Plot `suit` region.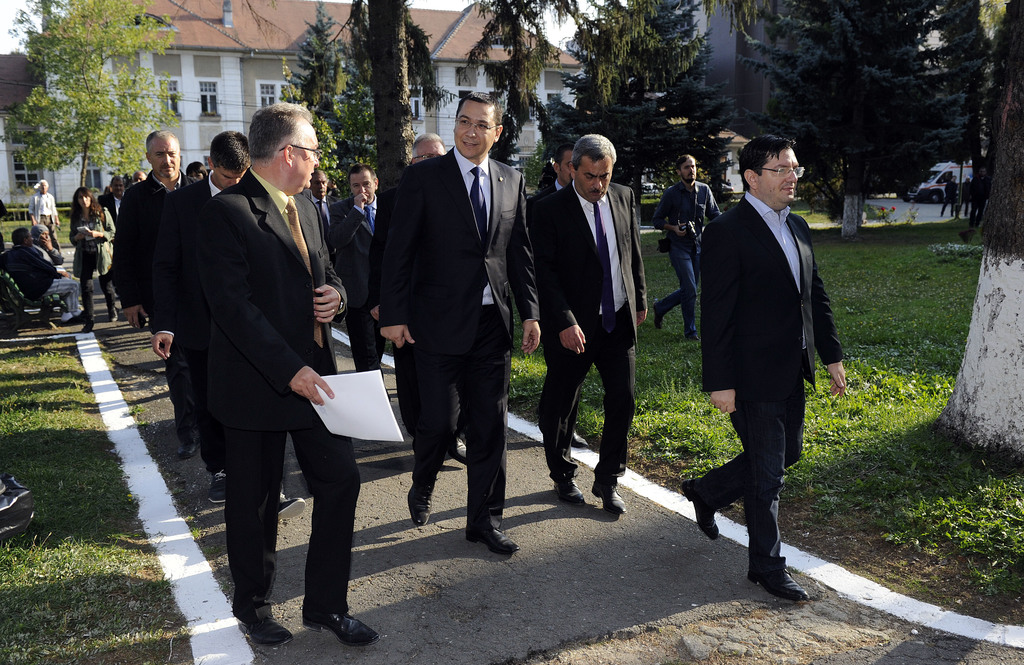
Plotted at pyautogui.locateOnScreen(378, 145, 545, 531).
